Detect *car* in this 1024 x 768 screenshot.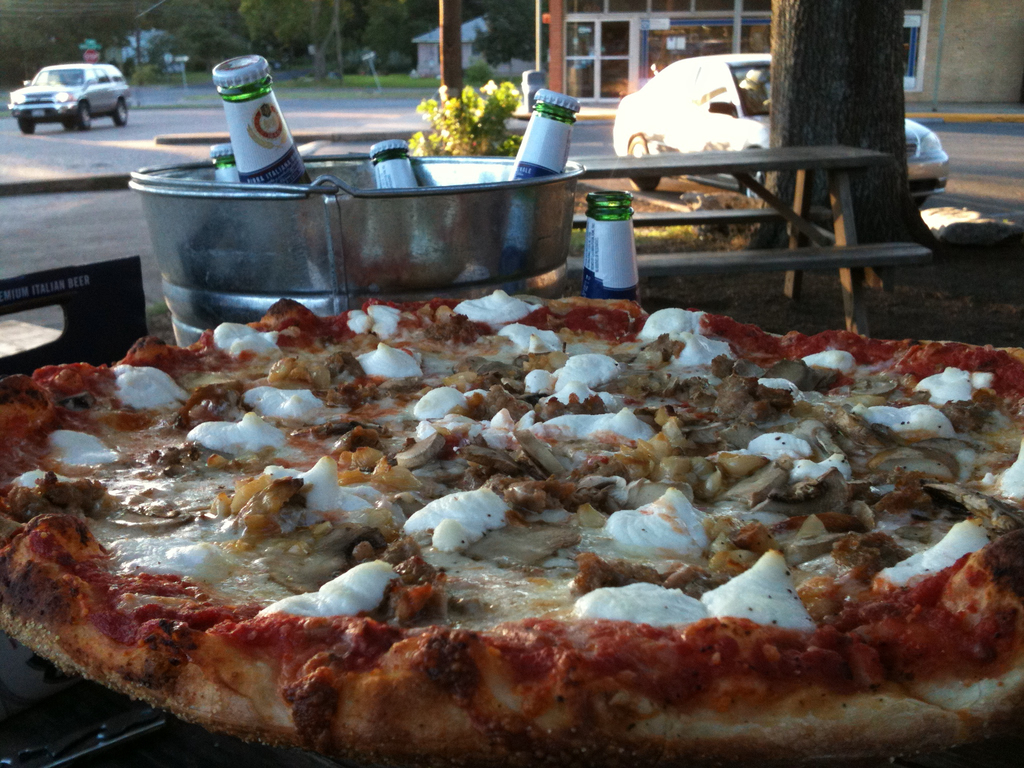
Detection: [x1=614, y1=49, x2=945, y2=208].
